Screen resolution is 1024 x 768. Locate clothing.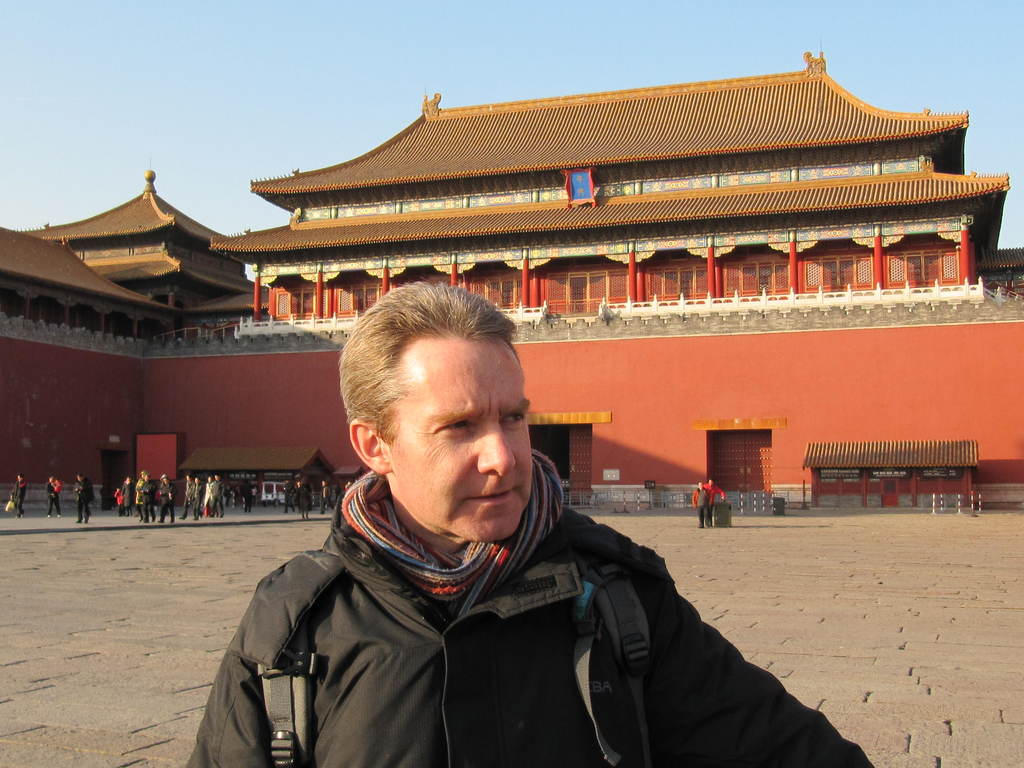
[195, 425, 804, 765].
